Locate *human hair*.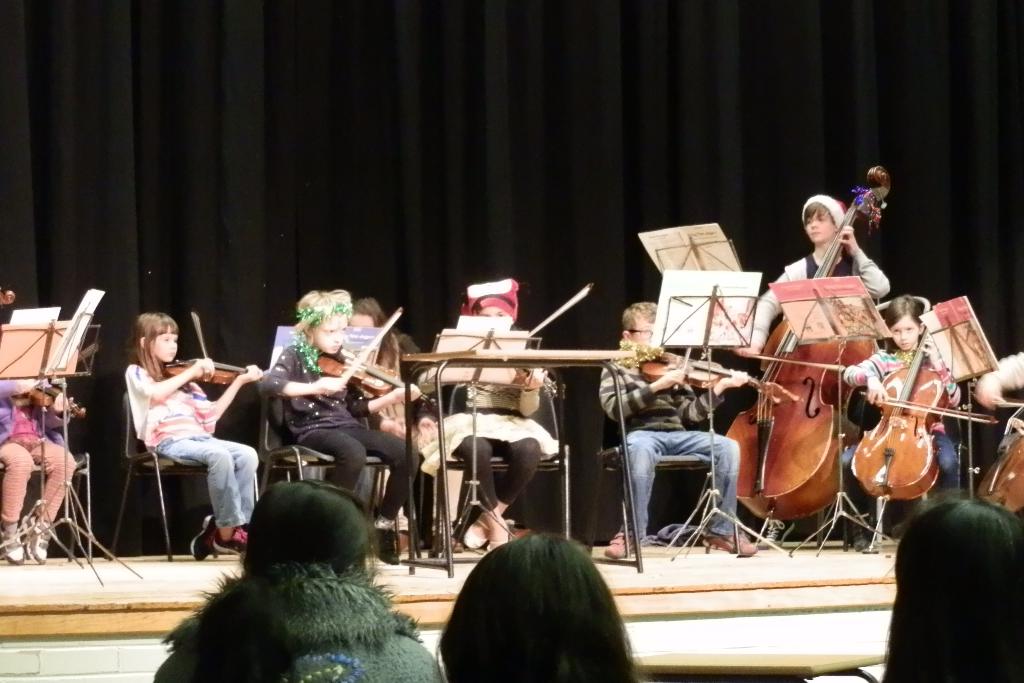
Bounding box: bbox=(616, 300, 664, 338).
